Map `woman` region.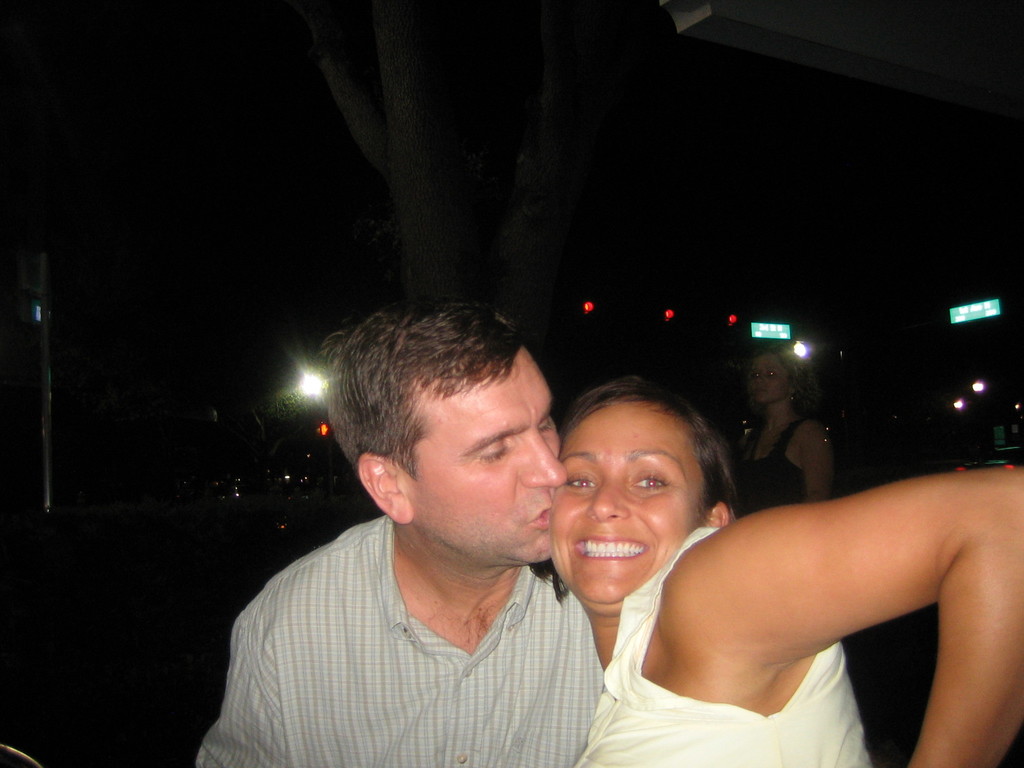
Mapped to 734/342/832/512.
